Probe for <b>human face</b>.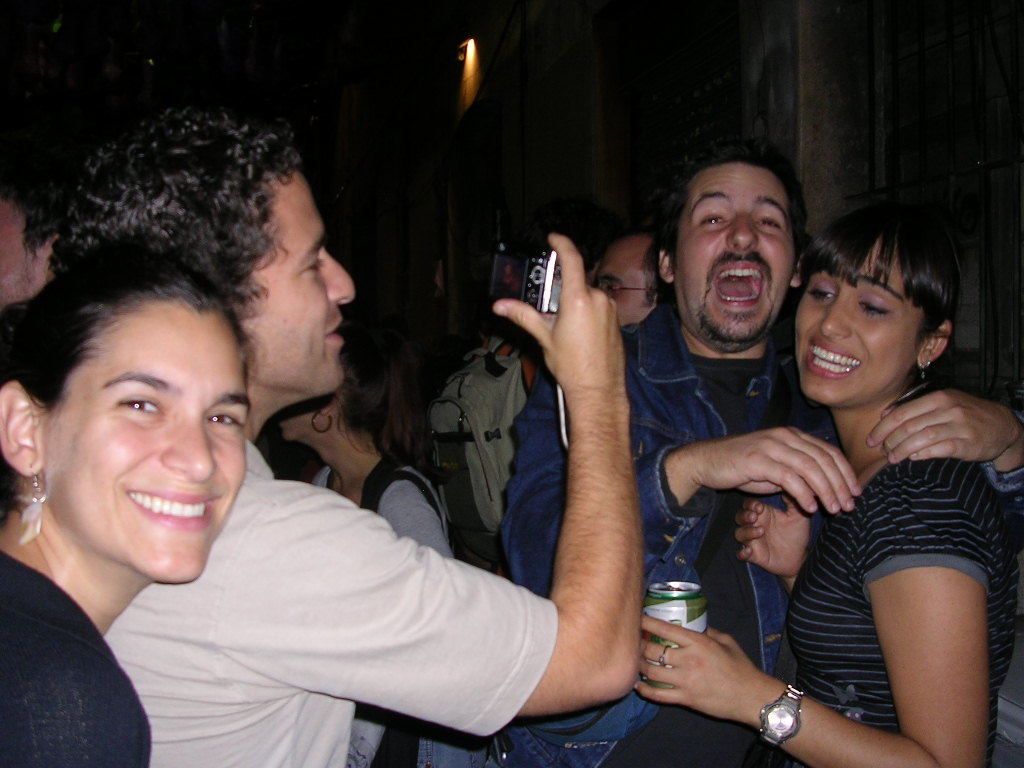
Probe result: {"x1": 795, "y1": 241, "x2": 921, "y2": 408}.
